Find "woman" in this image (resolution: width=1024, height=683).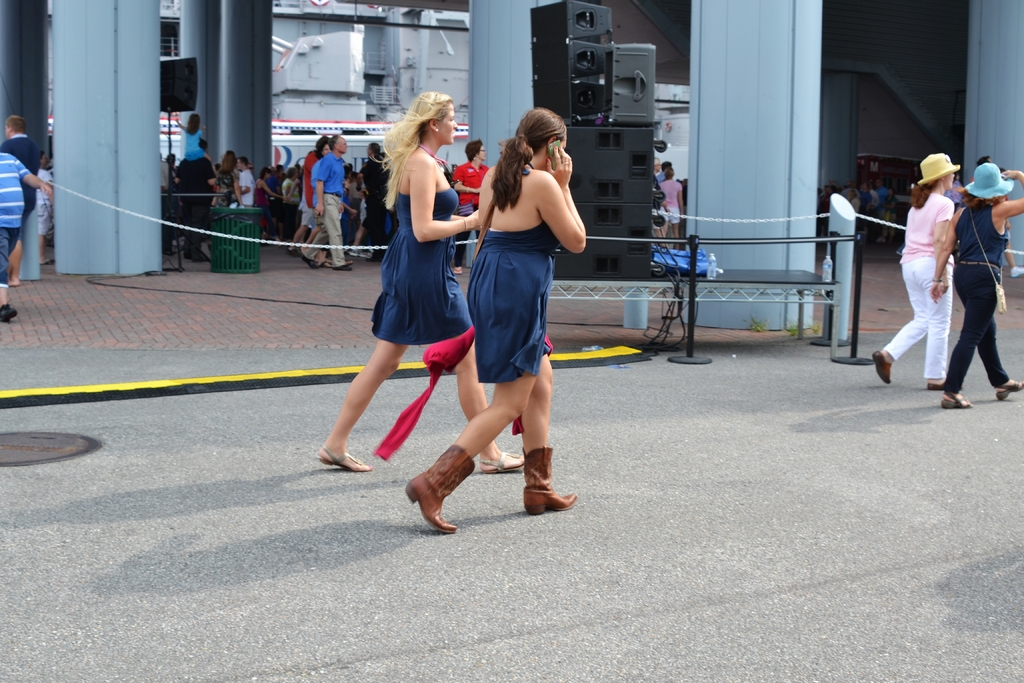
x1=287, y1=136, x2=332, y2=251.
